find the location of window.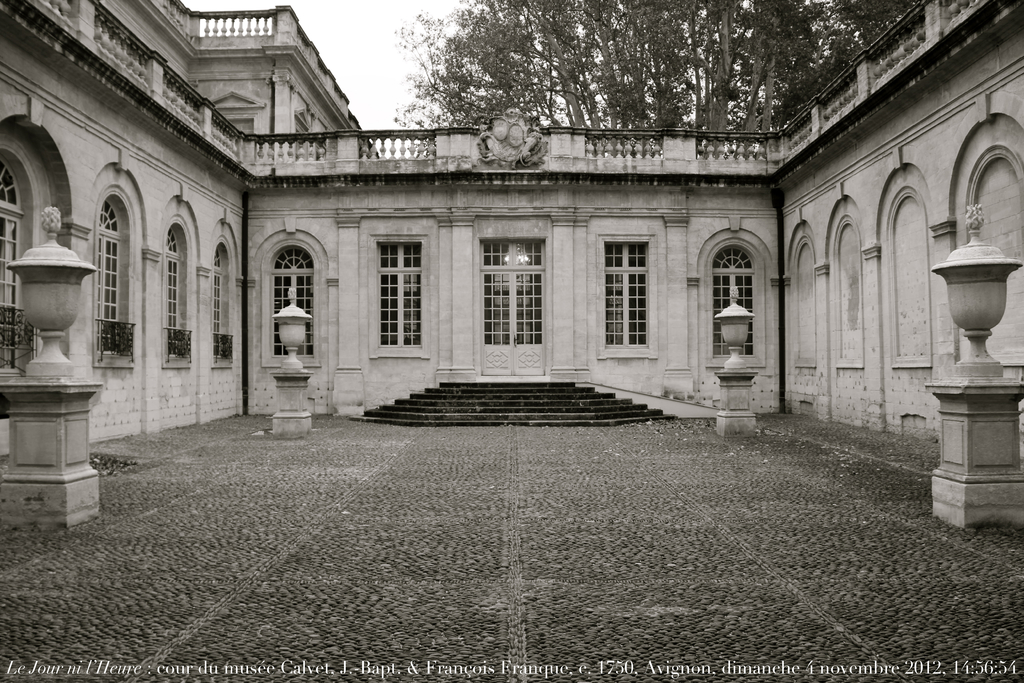
Location: [714, 215, 770, 351].
